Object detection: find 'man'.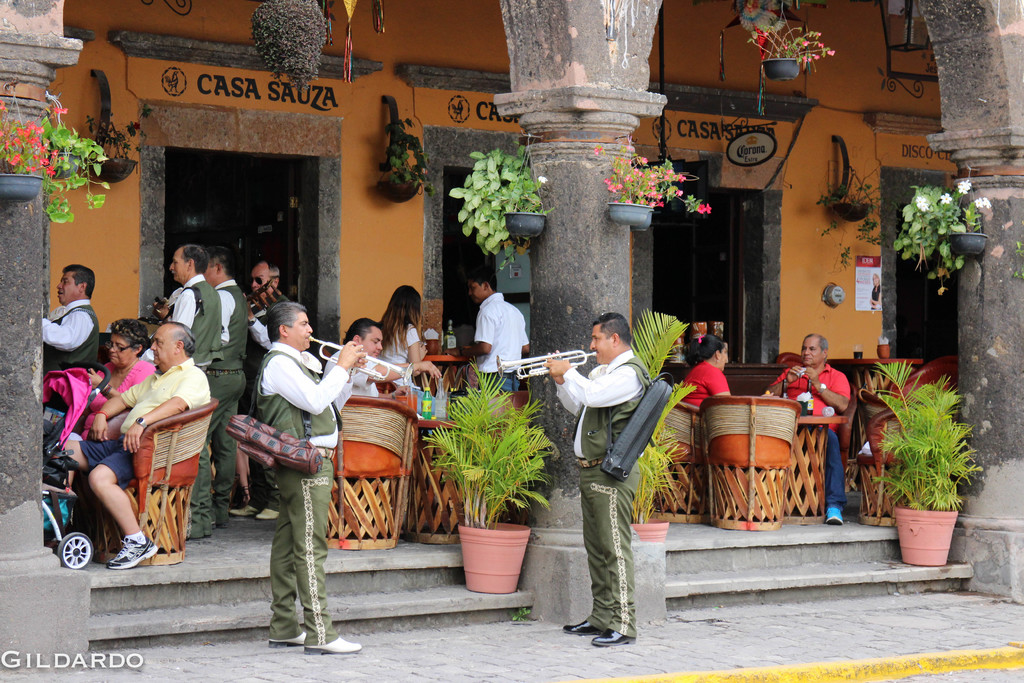
44:263:98:372.
